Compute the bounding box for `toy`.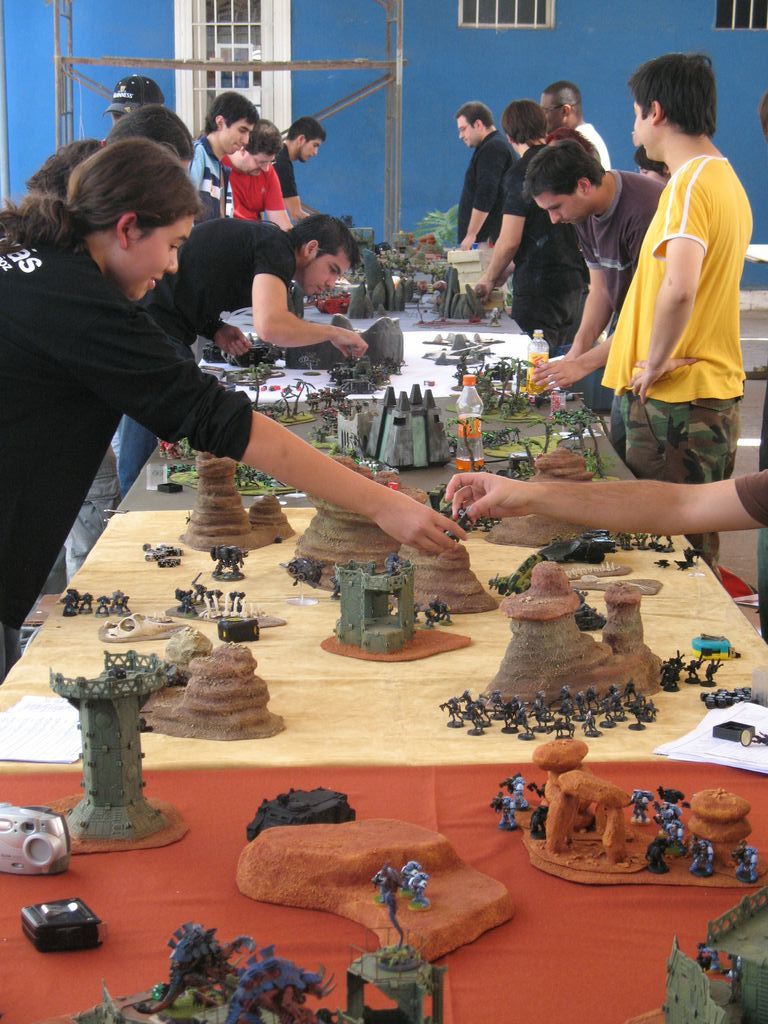
BBox(61, 585, 84, 621).
